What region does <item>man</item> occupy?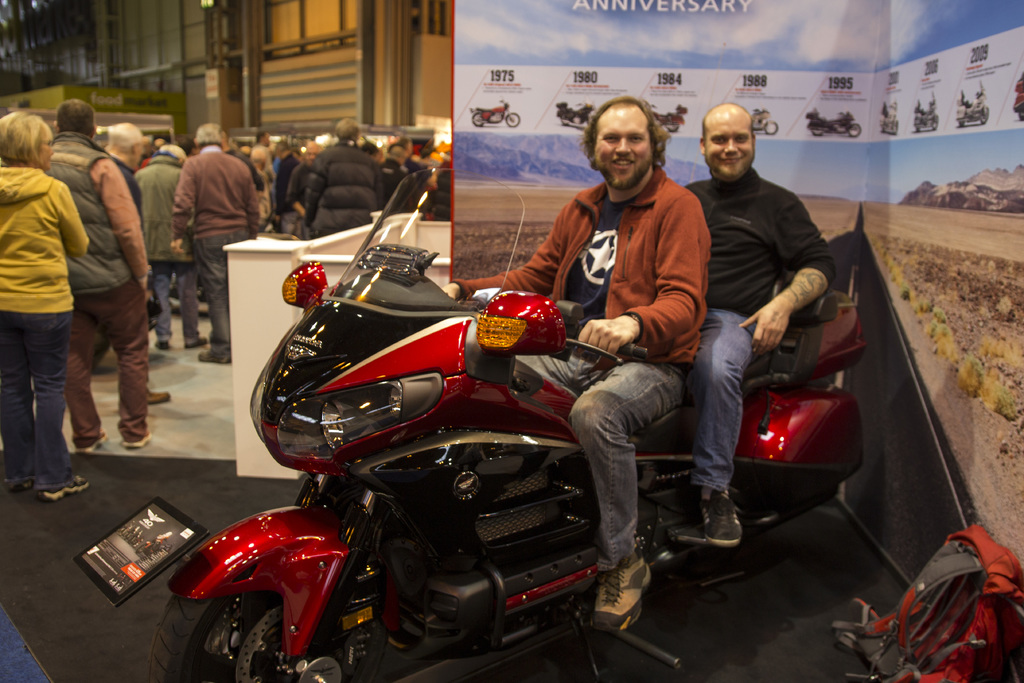
[x1=109, y1=122, x2=145, y2=213].
